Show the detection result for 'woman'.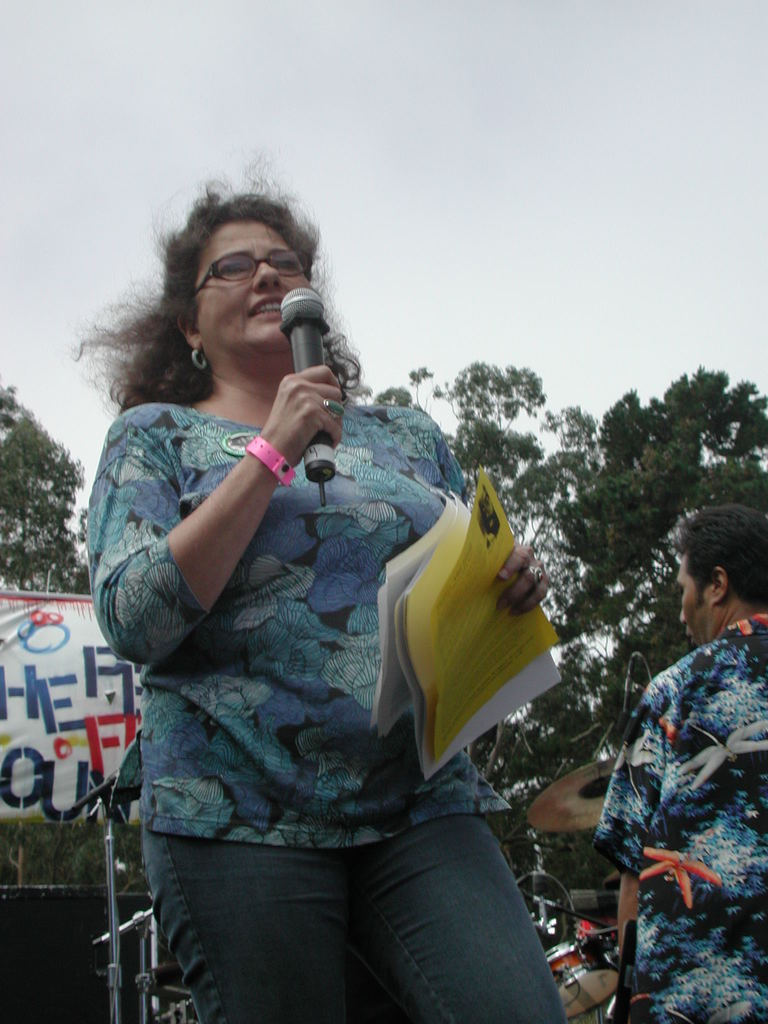
(left=75, top=180, right=564, bottom=988).
